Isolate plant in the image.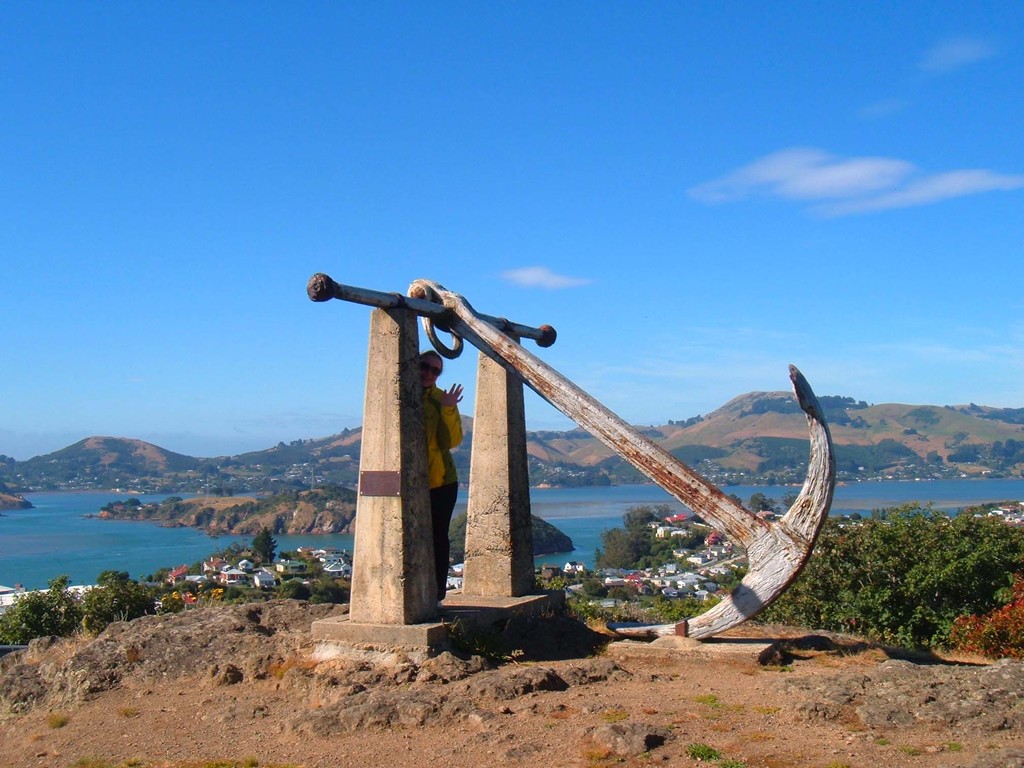
Isolated region: detection(159, 577, 175, 616).
